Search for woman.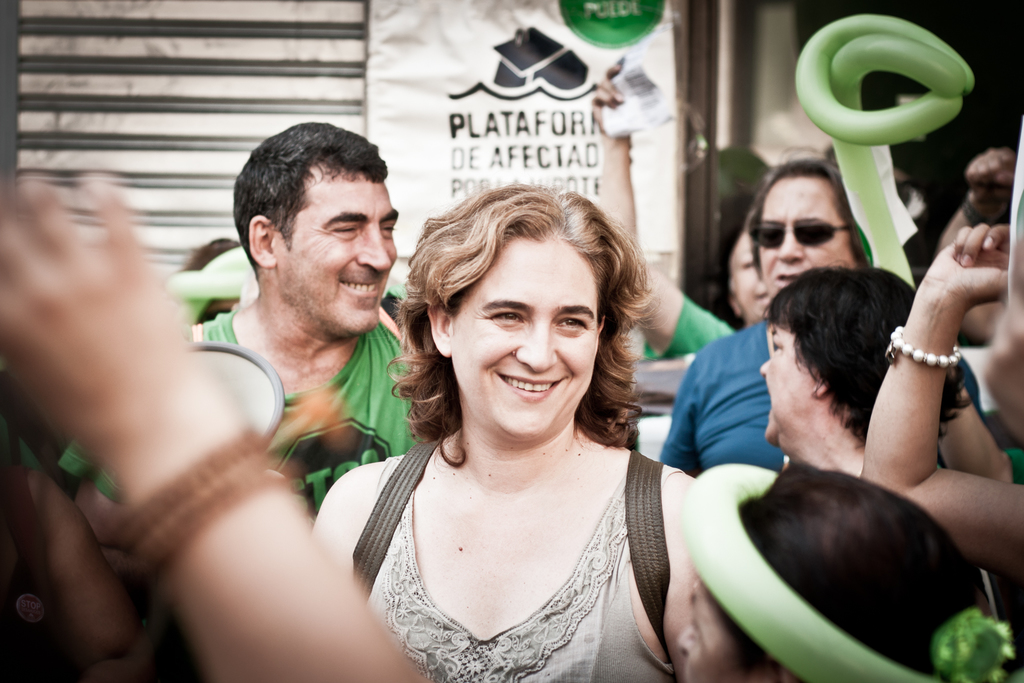
Found at [x1=316, y1=160, x2=721, y2=682].
